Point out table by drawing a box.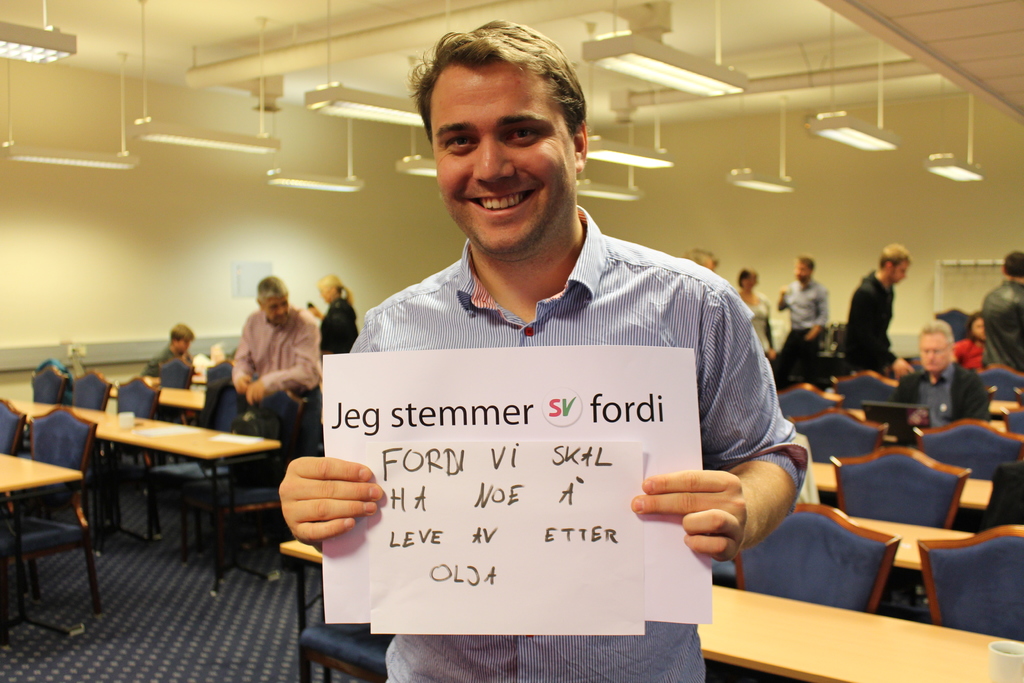
{"x1": 844, "y1": 517, "x2": 972, "y2": 598}.
